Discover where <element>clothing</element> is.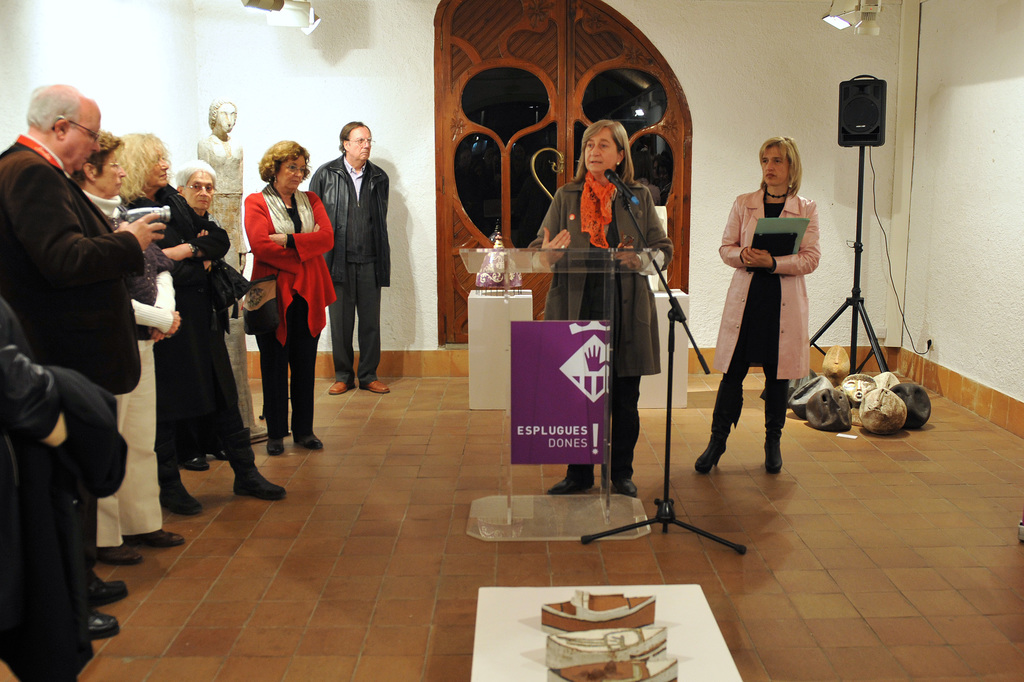
Discovered at <bbox>522, 165, 676, 478</bbox>.
